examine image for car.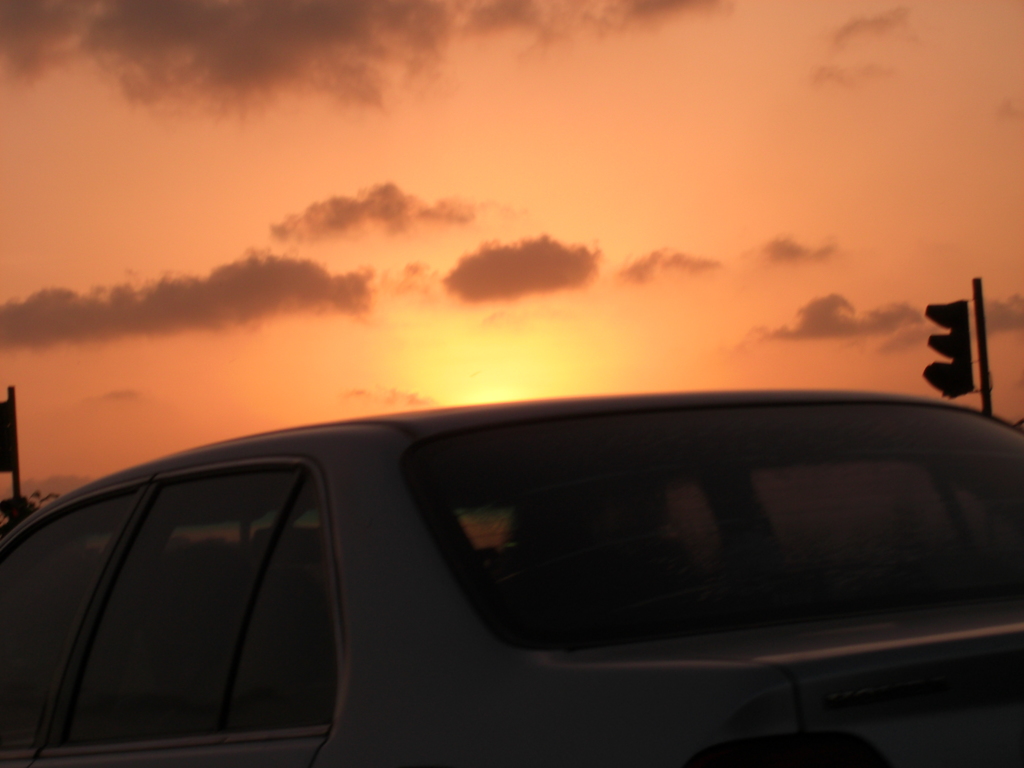
Examination result: 0 307 979 767.
